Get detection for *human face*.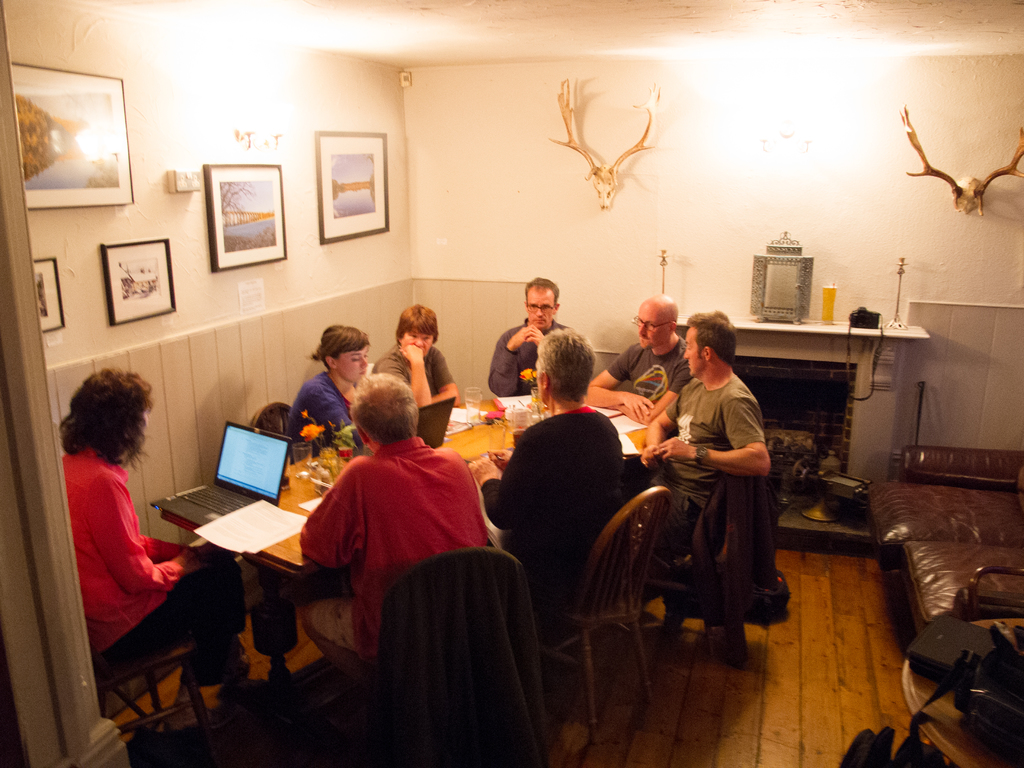
Detection: region(686, 328, 705, 378).
